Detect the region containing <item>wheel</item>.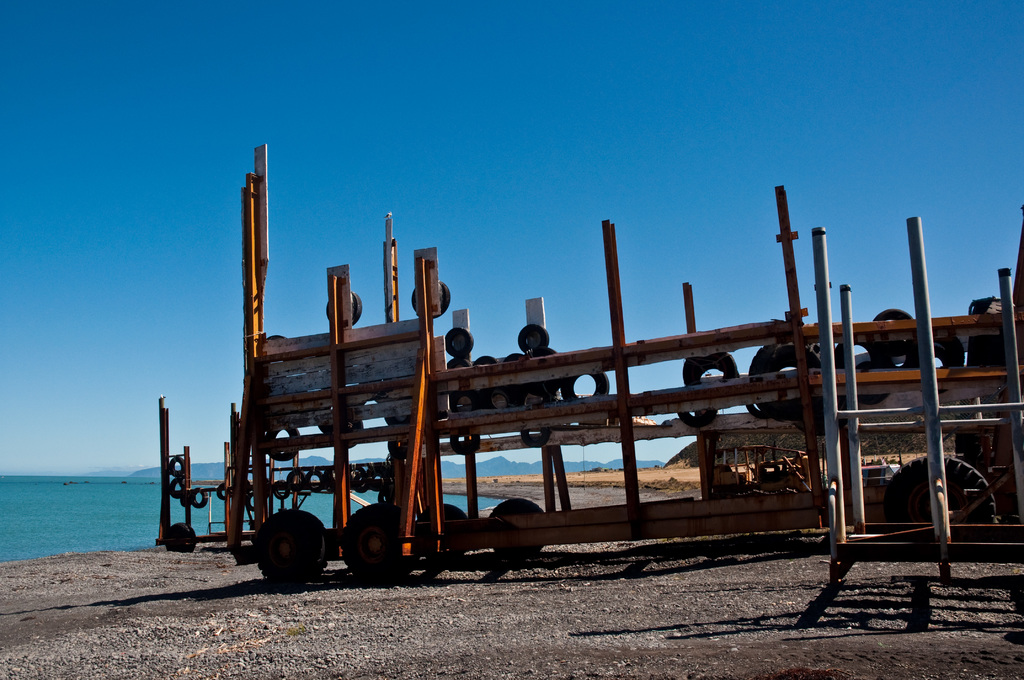
bbox=(745, 341, 829, 419).
